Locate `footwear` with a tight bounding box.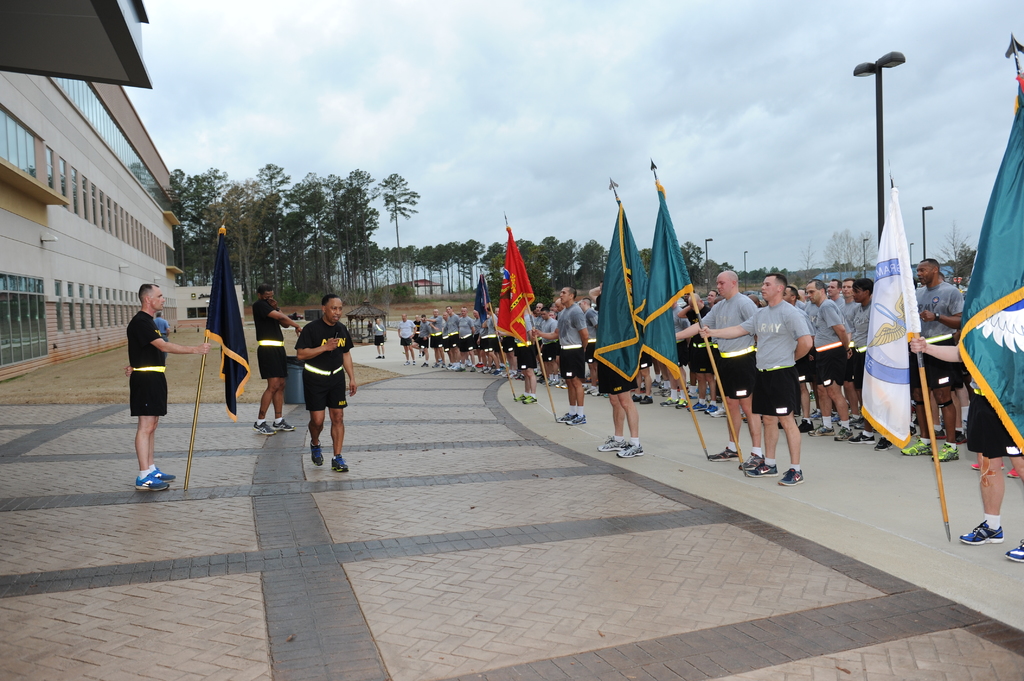
<region>514, 391, 527, 401</region>.
